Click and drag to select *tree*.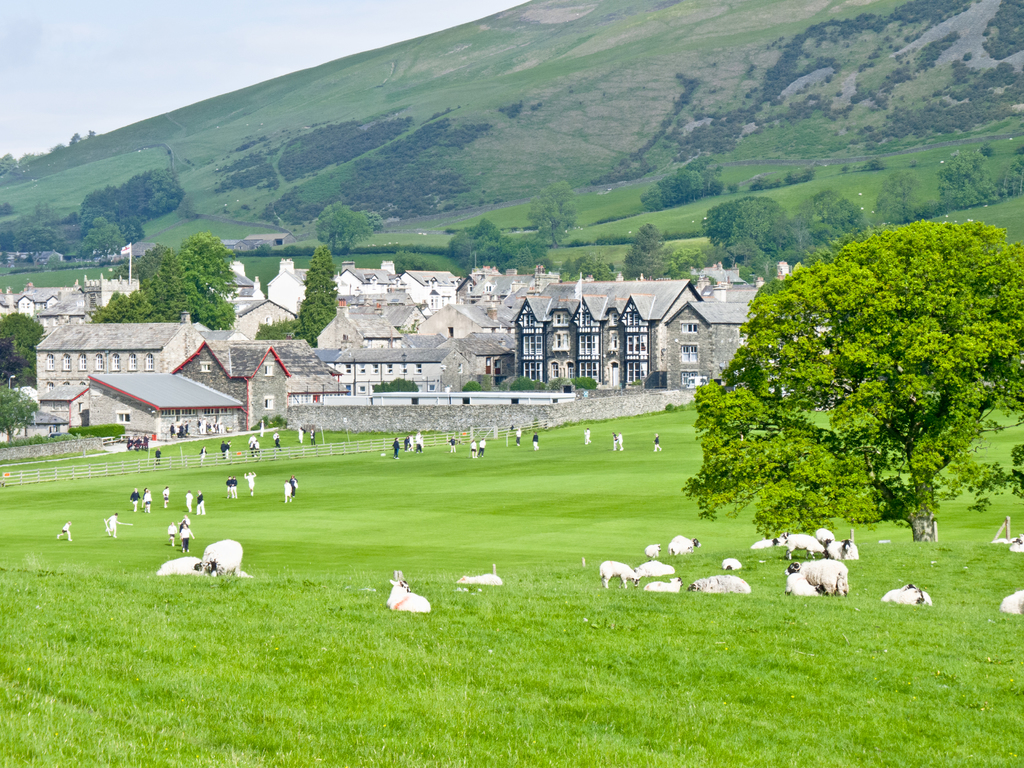
Selection: <region>70, 207, 127, 266</region>.
